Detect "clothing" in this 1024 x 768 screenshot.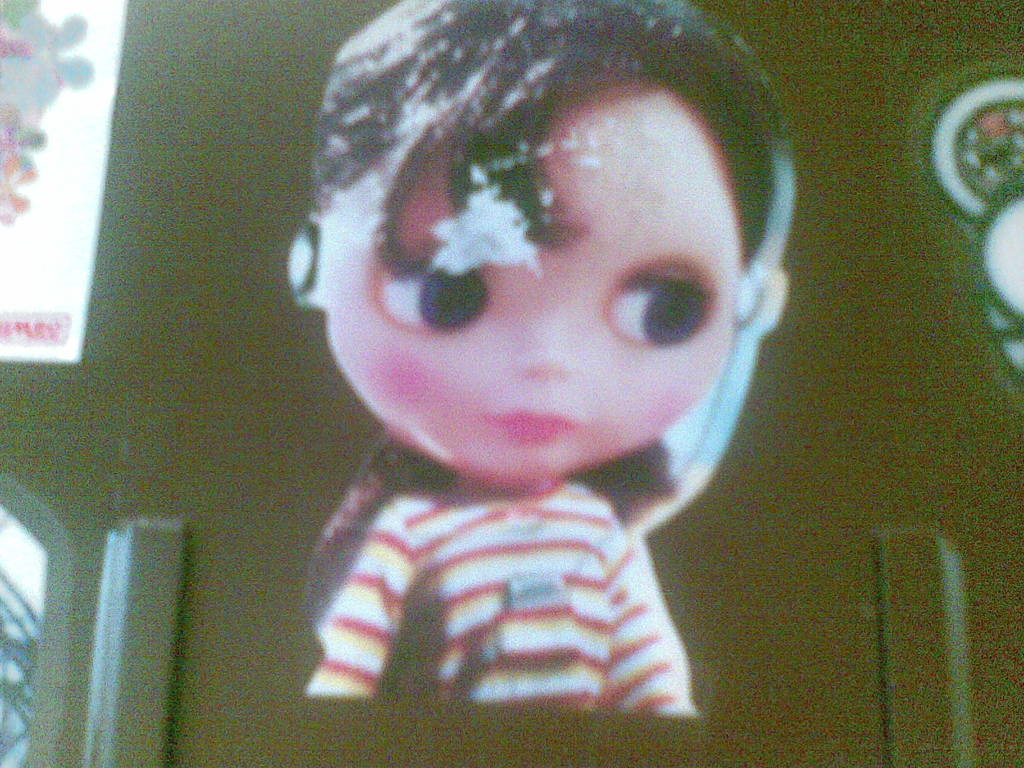
Detection: rect(298, 470, 702, 724).
